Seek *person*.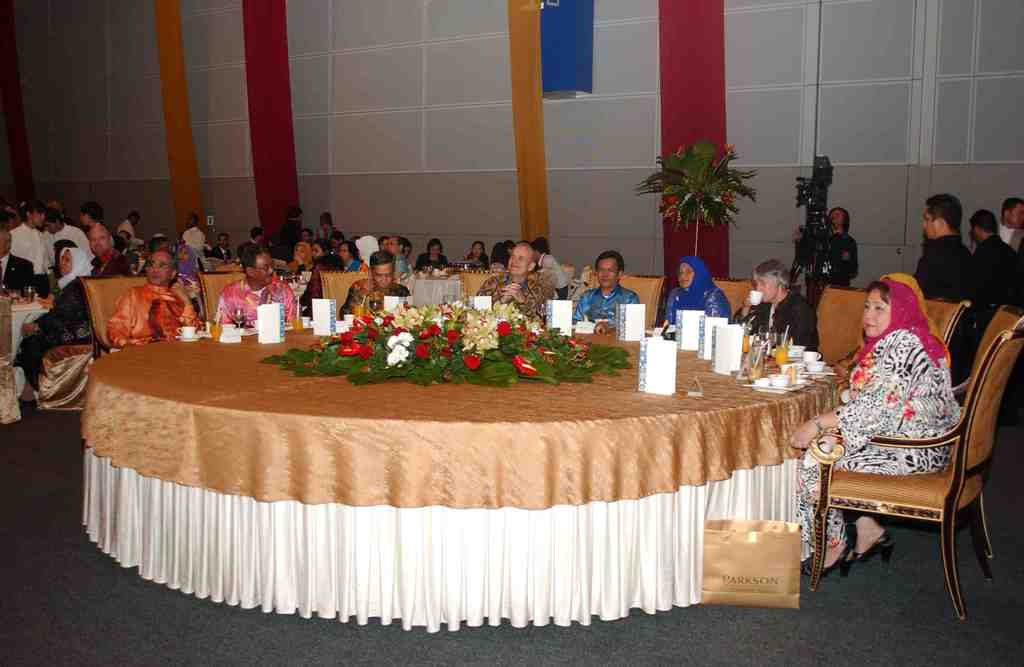
[778, 281, 968, 577].
